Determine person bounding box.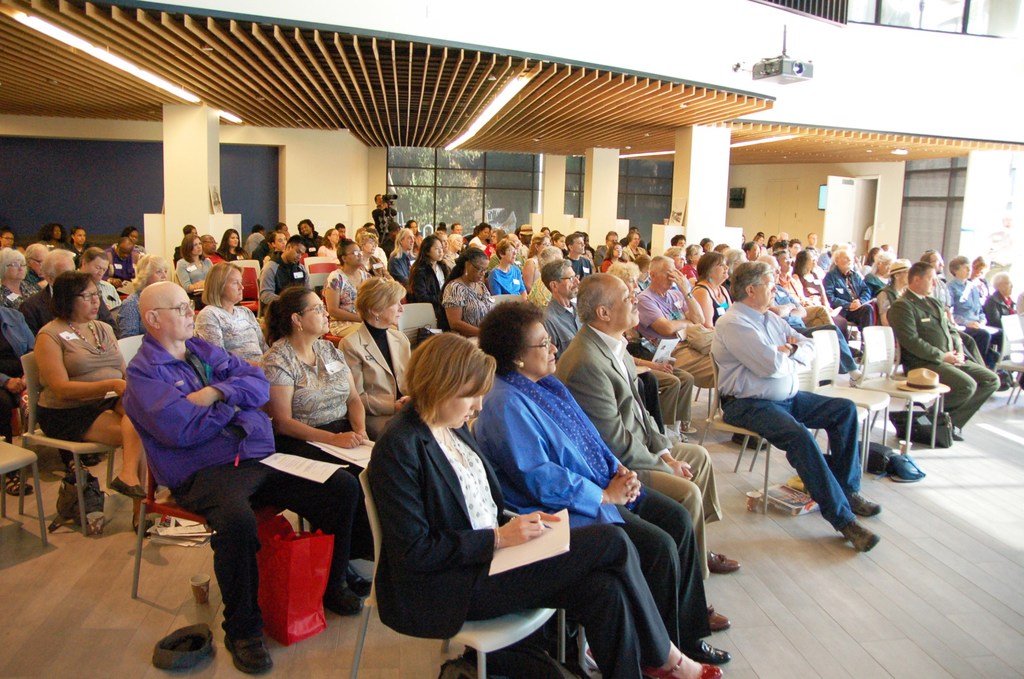
Determined: crop(76, 248, 127, 316).
